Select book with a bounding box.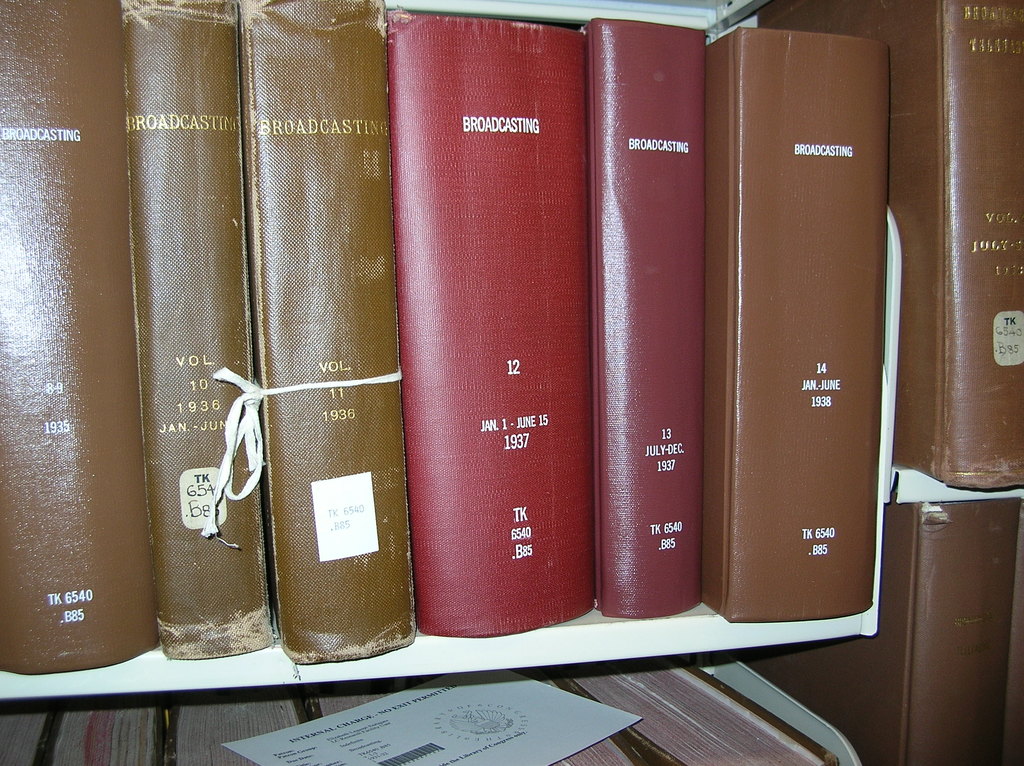
739, 504, 1018, 765.
